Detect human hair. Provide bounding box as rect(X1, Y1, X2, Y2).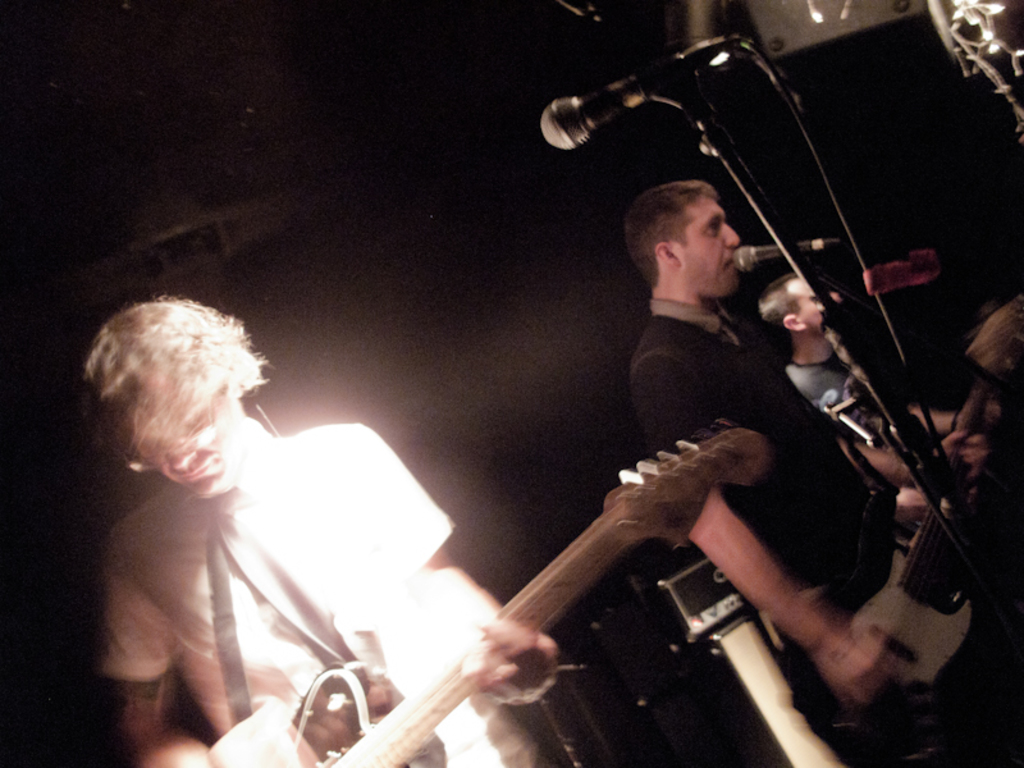
rect(86, 300, 257, 506).
